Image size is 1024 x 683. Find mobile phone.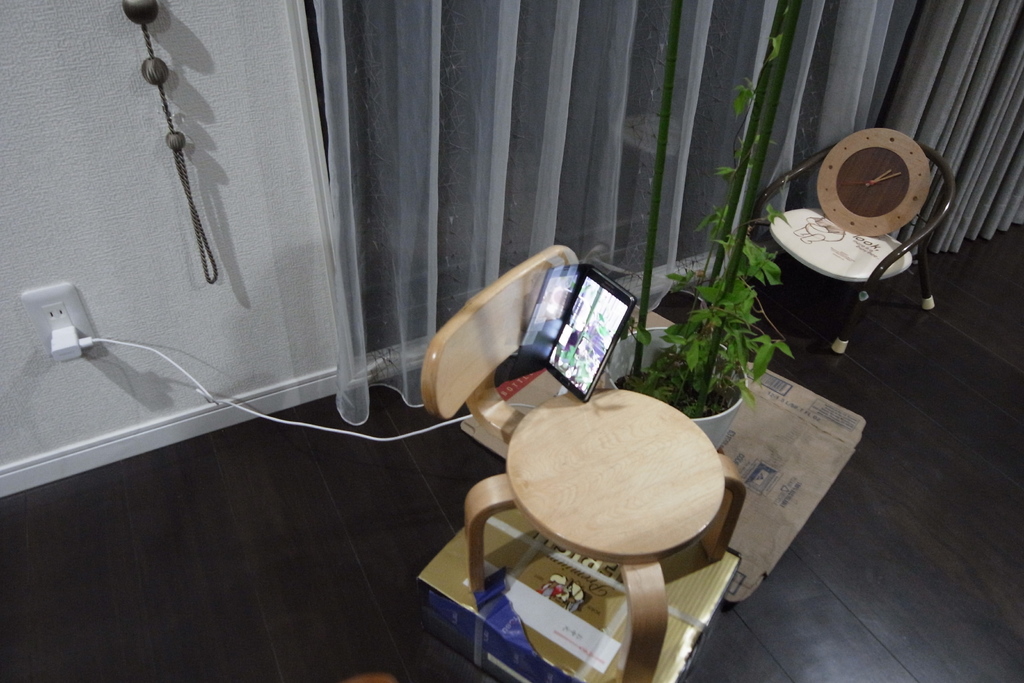
locate(545, 265, 643, 406).
